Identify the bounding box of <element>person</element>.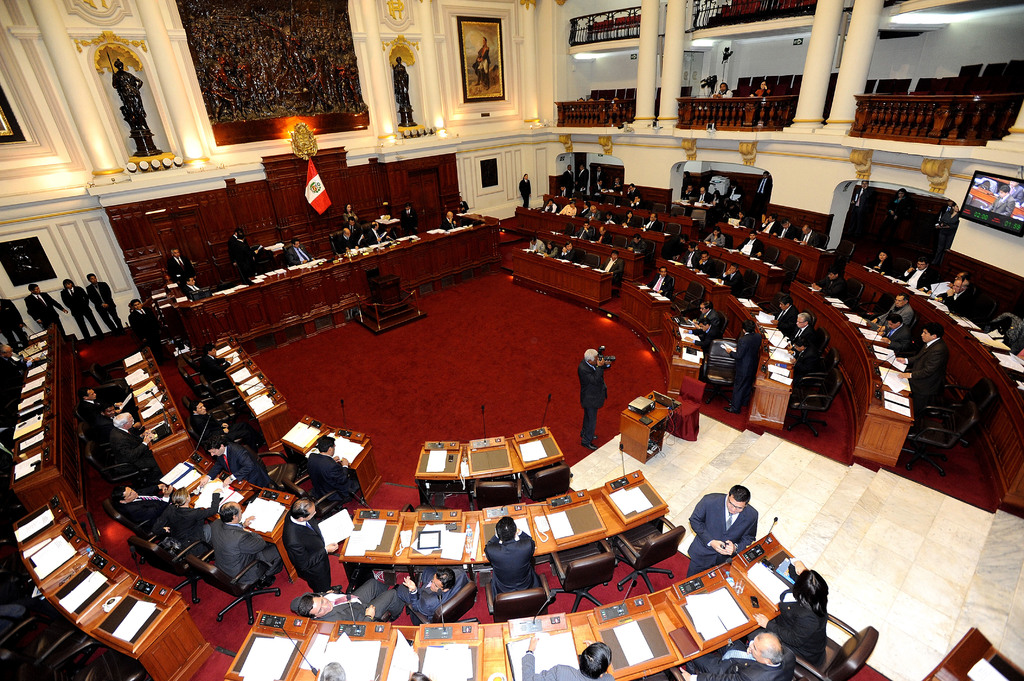
85,268,124,334.
